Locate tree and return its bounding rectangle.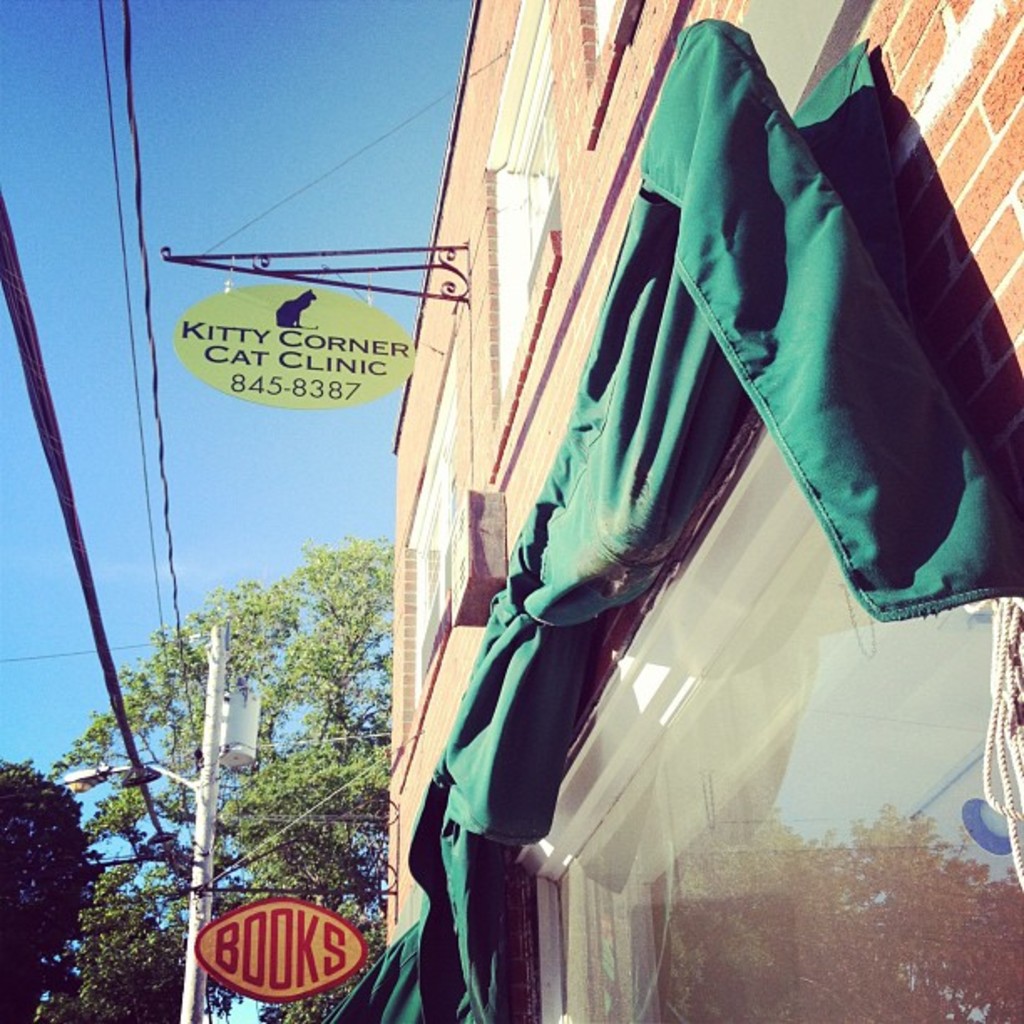
bbox=(0, 755, 100, 1022).
